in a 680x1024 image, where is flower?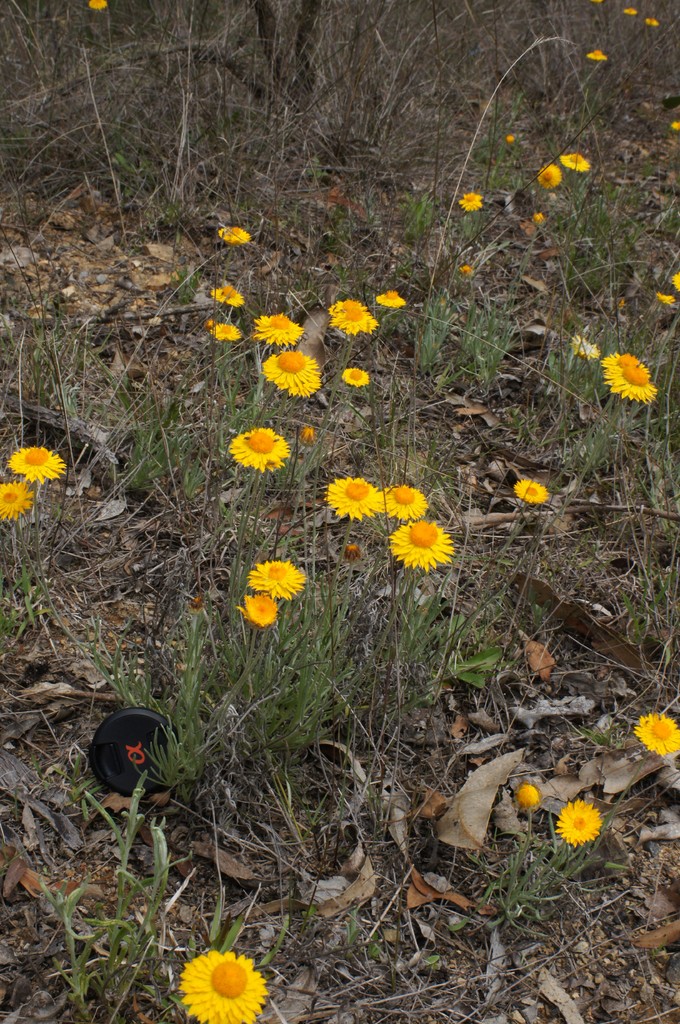
[514, 479, 549, 507].
